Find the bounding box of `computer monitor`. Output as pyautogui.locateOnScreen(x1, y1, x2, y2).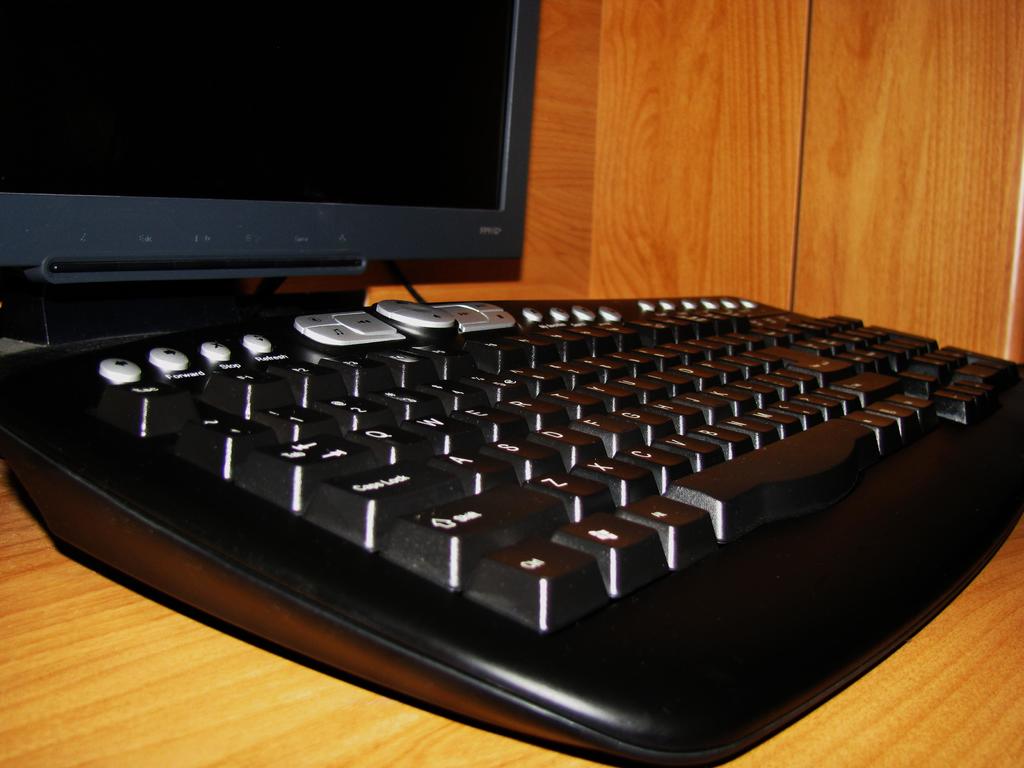
pyautogui.locateOnScreen(39, 4, 567, 316).
